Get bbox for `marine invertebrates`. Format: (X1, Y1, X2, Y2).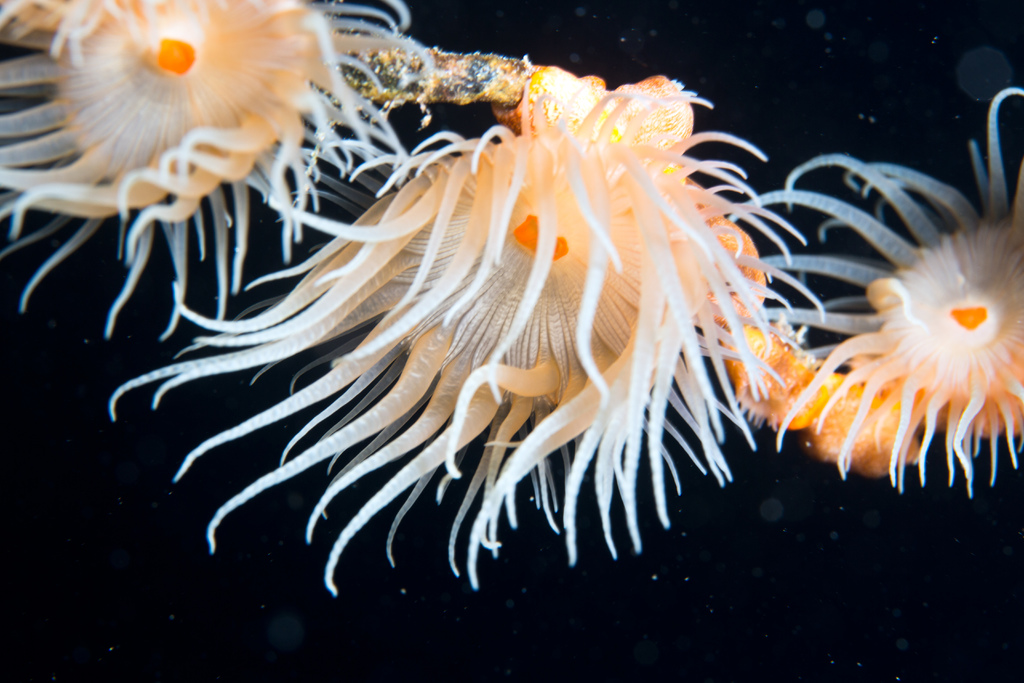
(79, 43, 831, 617).
